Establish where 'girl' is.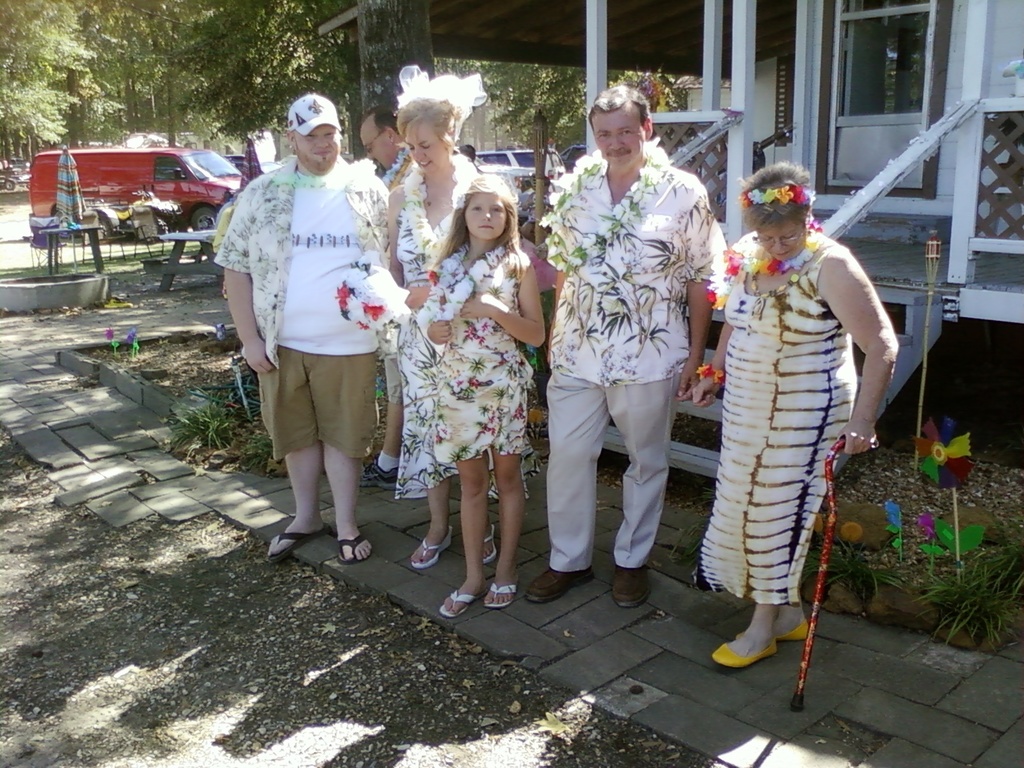
Established at [387, 162, 559, 605].
